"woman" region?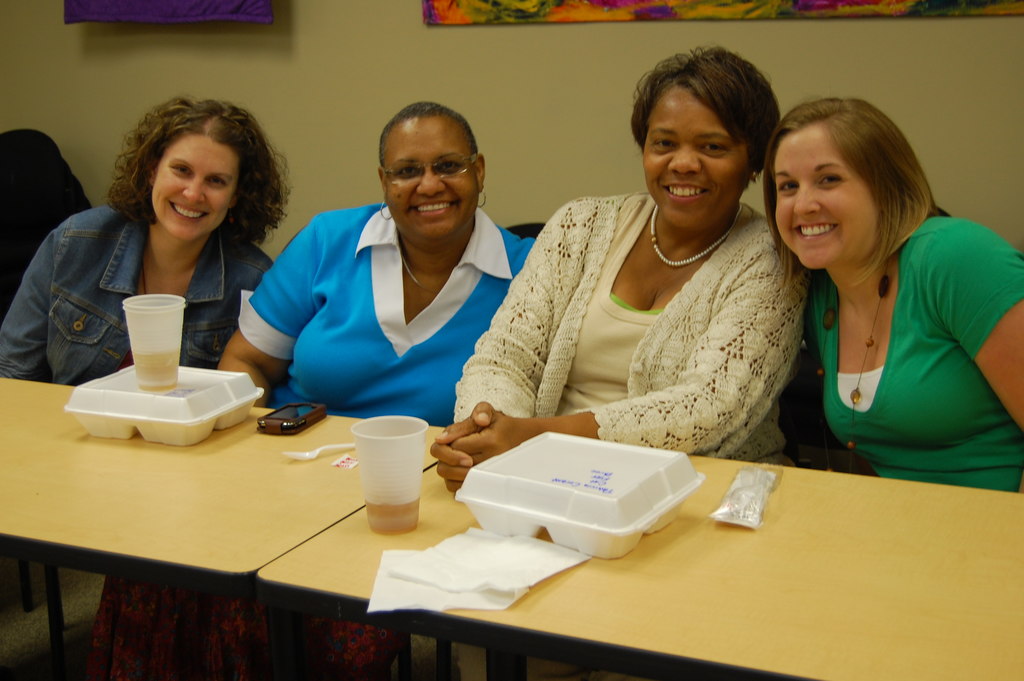
0, 96, 291, 384
